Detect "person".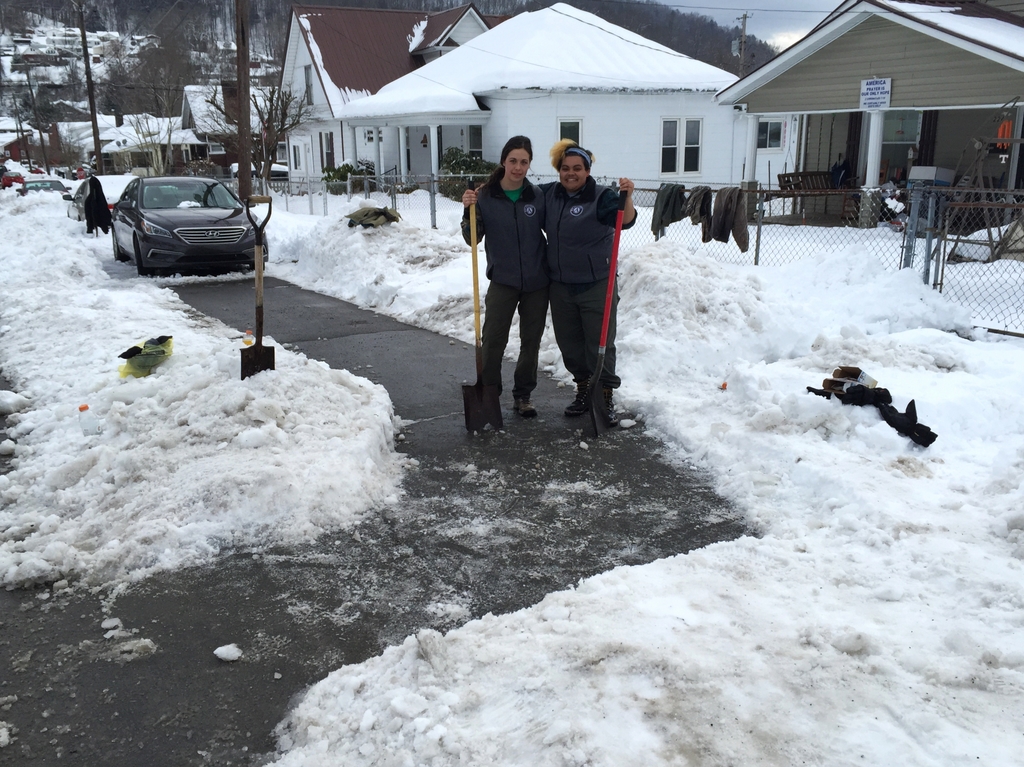
Detected at (x1=464, y1=123, x2=541, y2=422).
